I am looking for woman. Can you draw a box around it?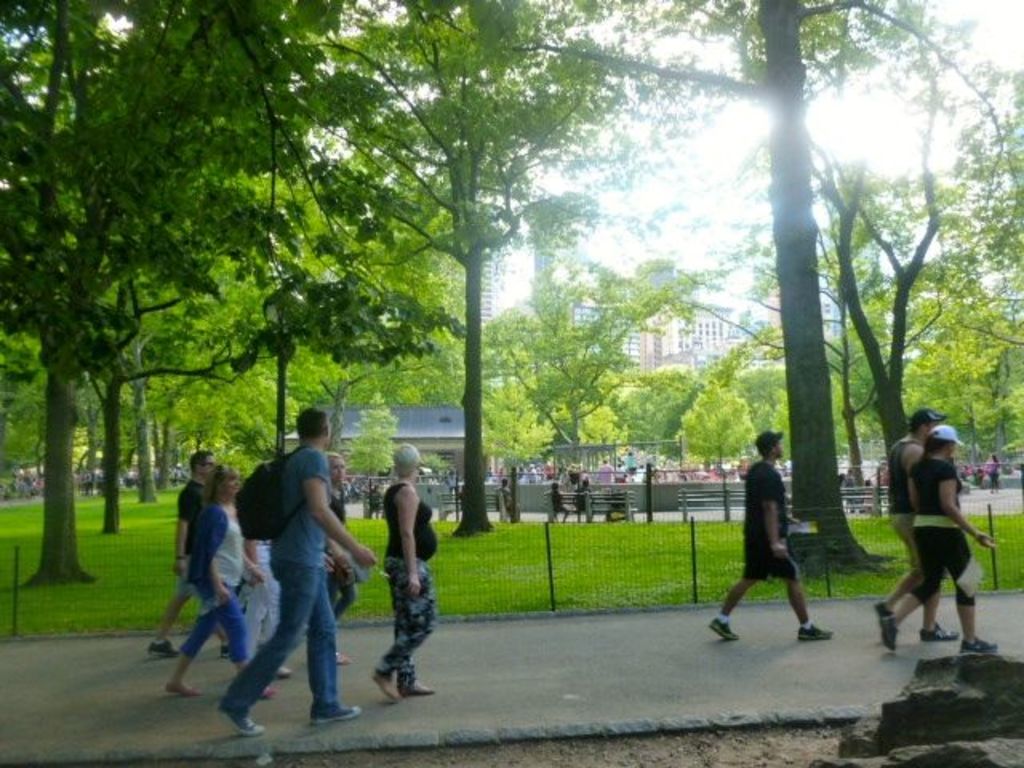
Sure, the bounding box is 328,458,357,666.
